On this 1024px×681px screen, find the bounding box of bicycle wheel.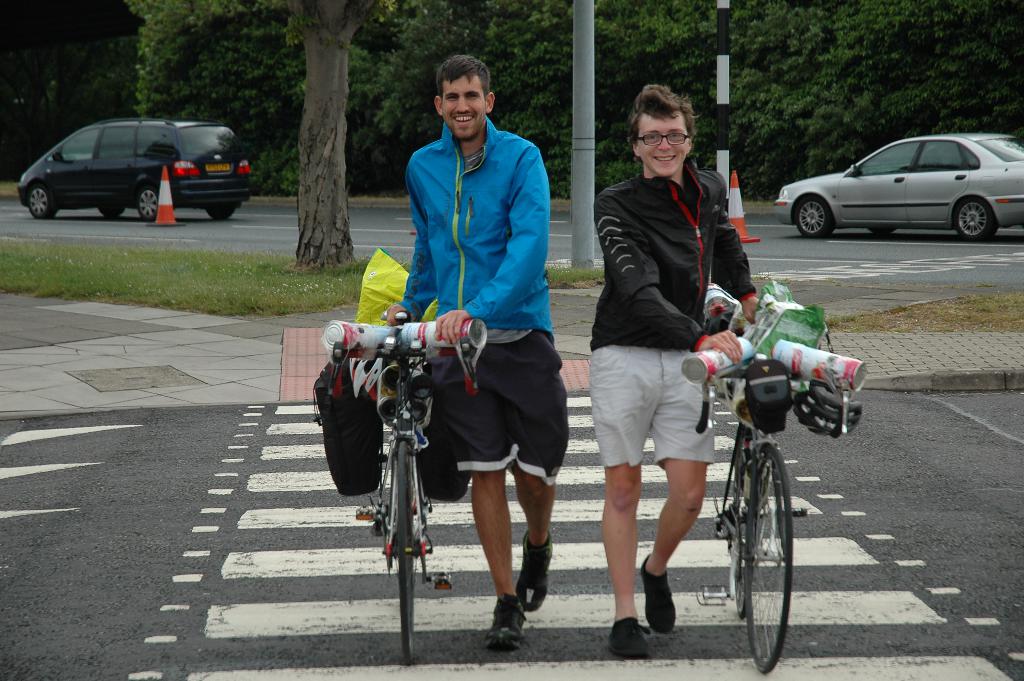
Bounding box: 728 436 755 619.
